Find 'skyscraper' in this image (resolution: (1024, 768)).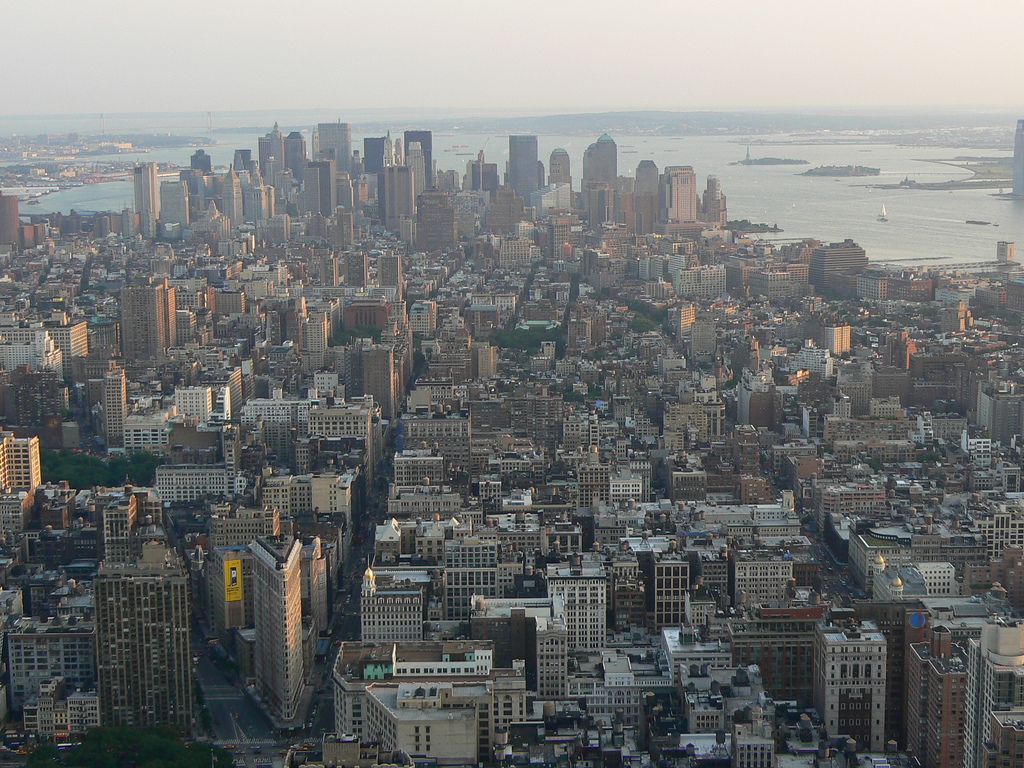
(470, 164, 483, 193).
